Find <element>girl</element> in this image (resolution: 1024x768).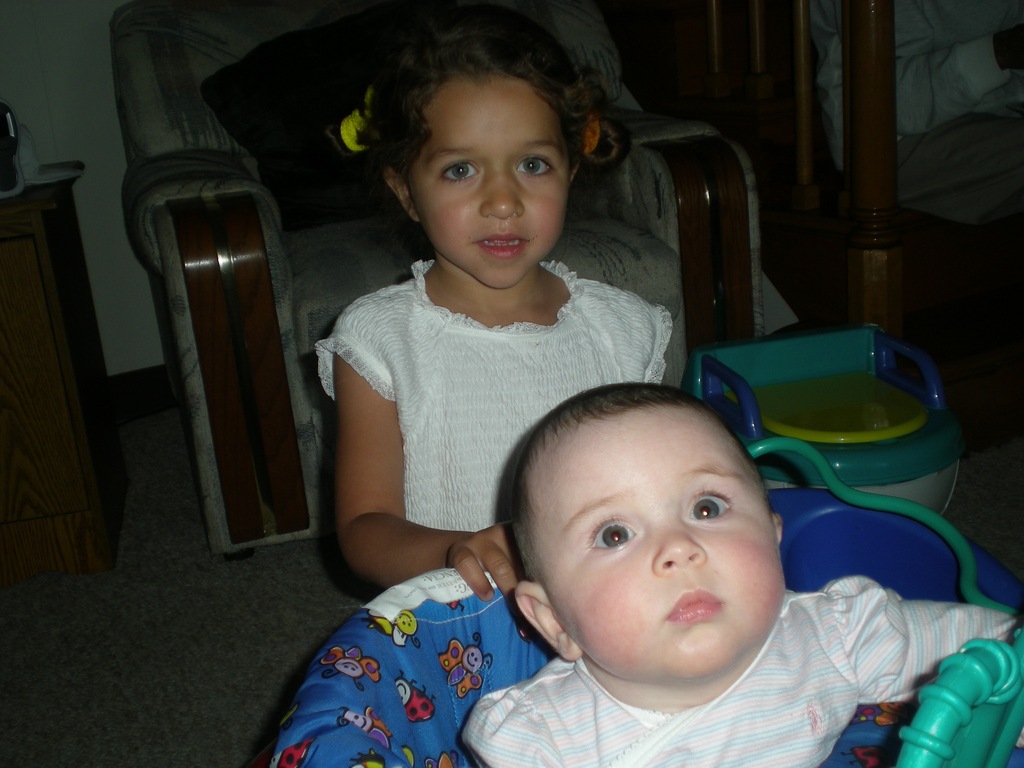
BBox(454, 376, 1023, 767).
